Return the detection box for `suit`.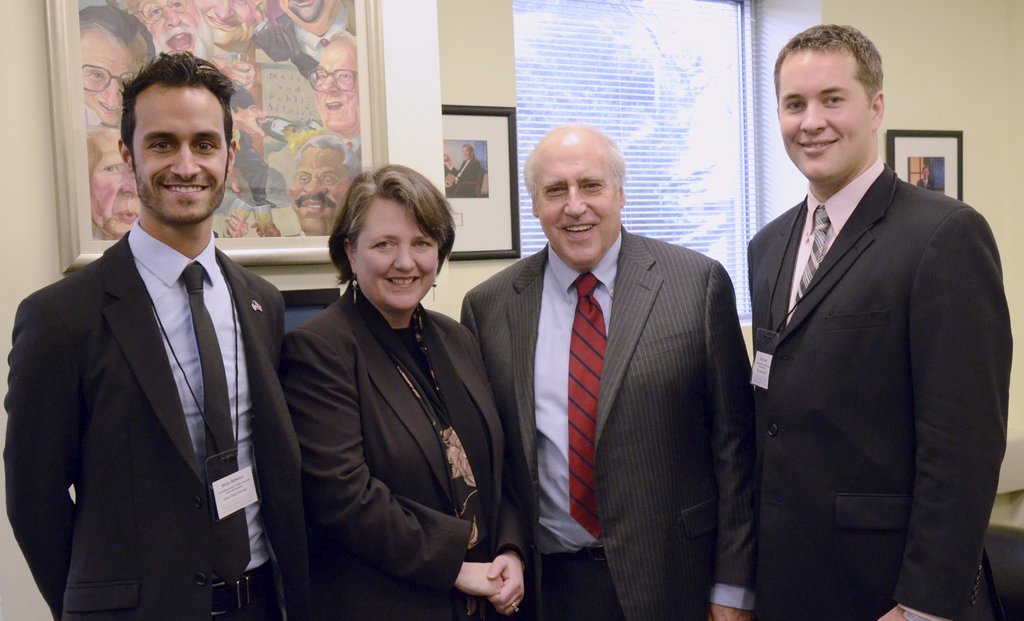
{"x1": 274, "y1": 286, "x2": 529, "y2": 620}.
